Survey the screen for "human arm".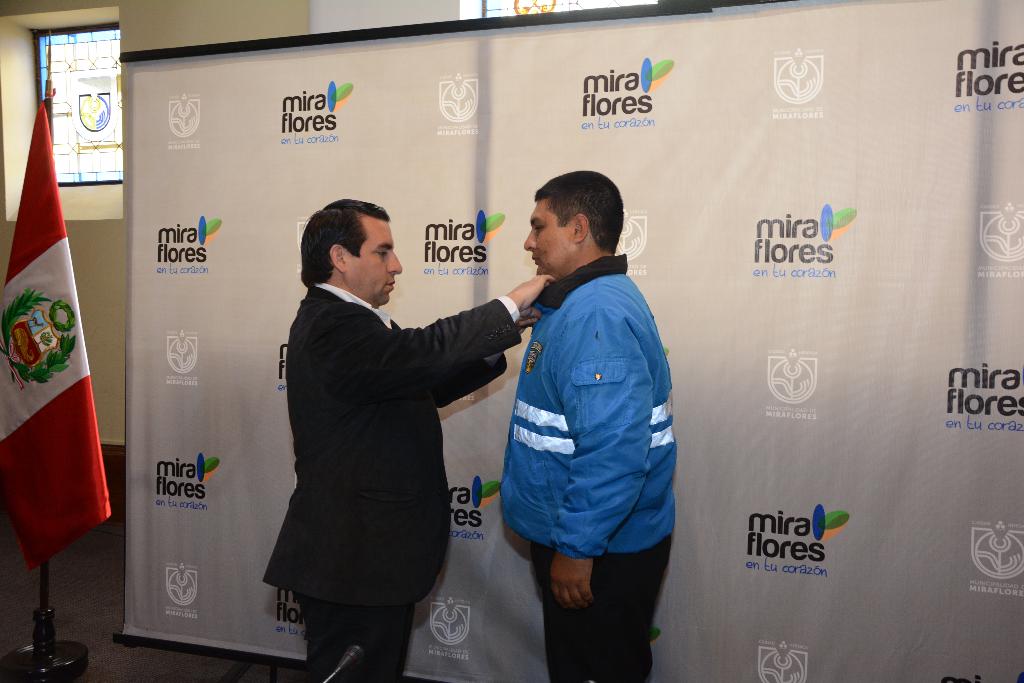
Survey found: Rect(544, 289, 655, 613).
